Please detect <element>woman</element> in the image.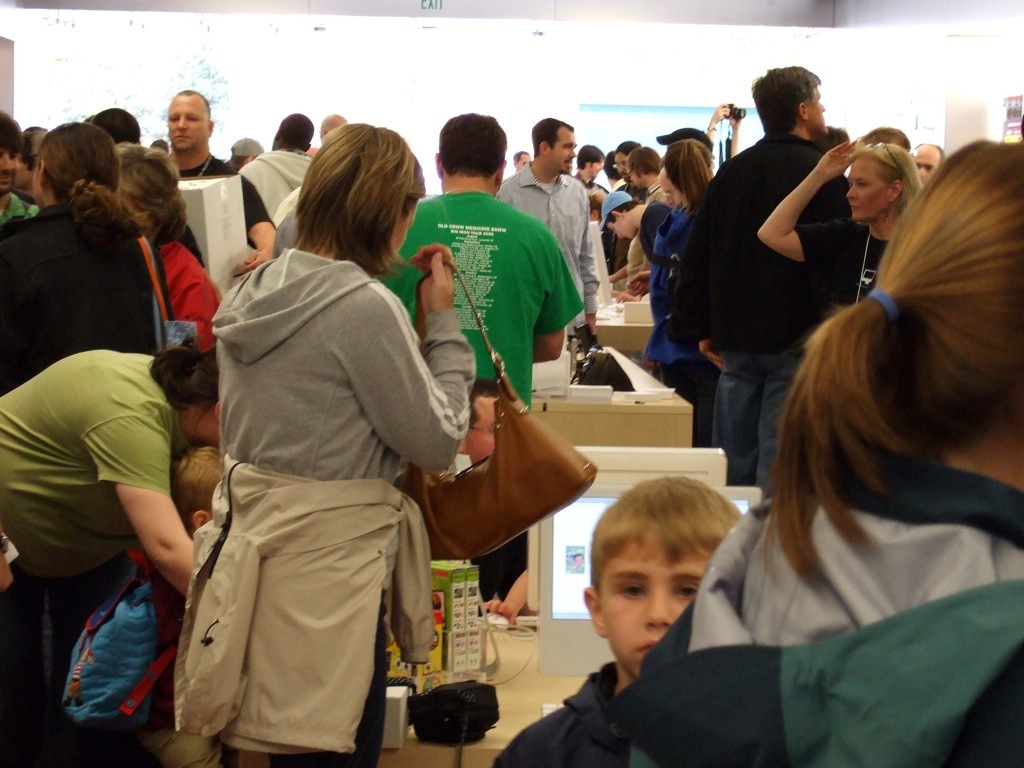
x1=121, y1=146, x2=222, y2=354.
